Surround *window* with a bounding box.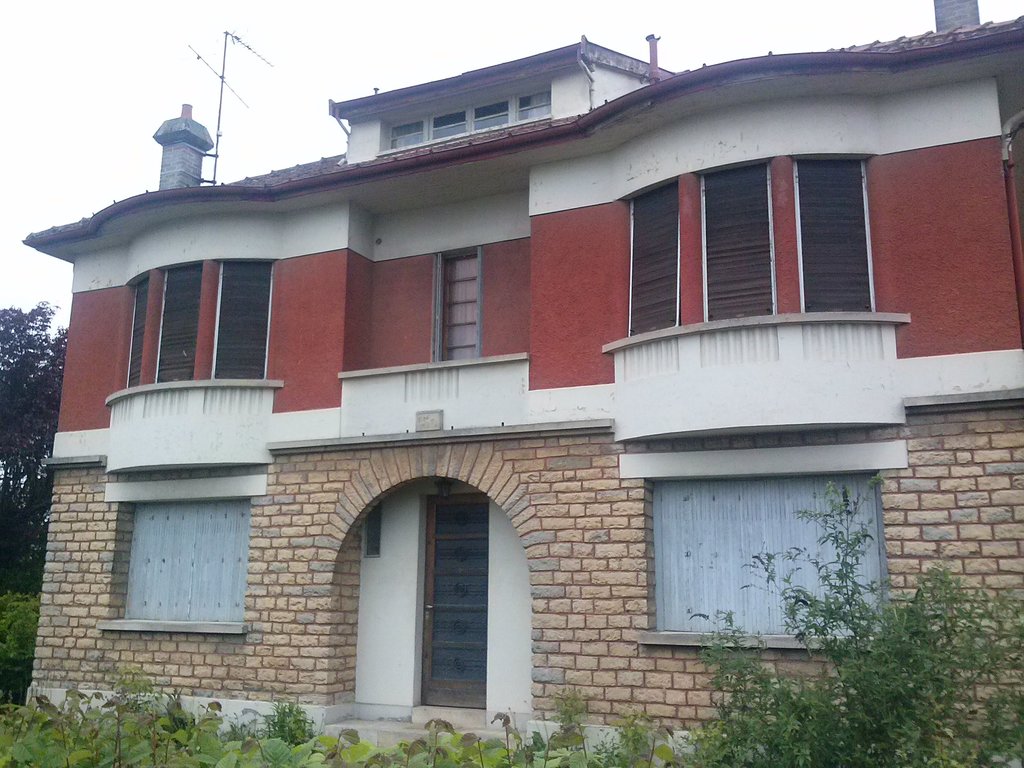
l=626, t=173, r=682, b=333.
